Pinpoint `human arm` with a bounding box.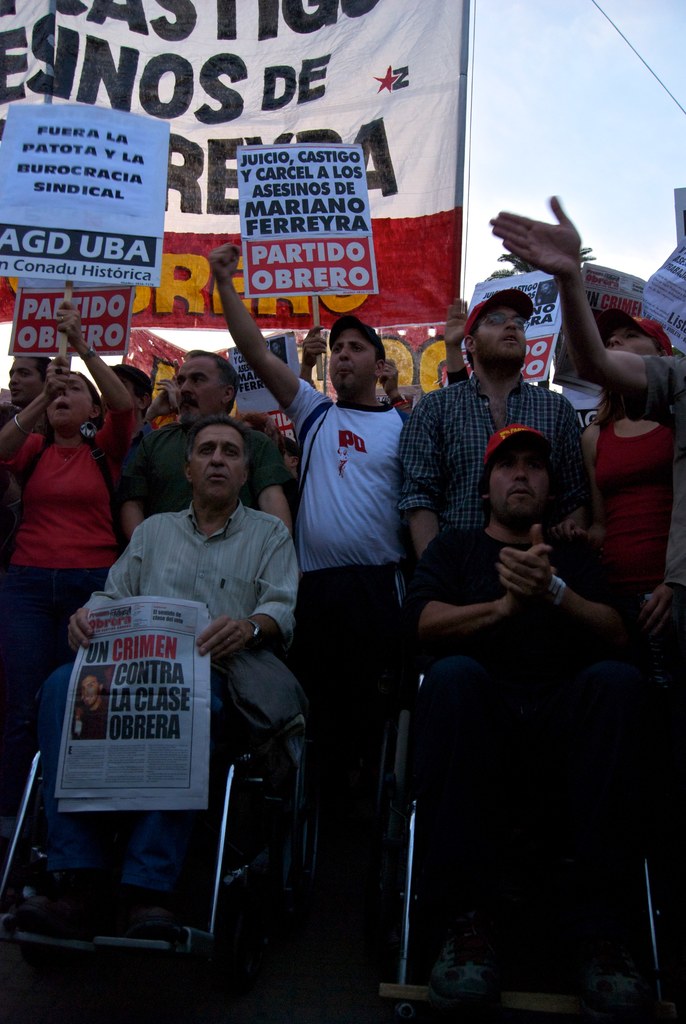
(206,514,299,646).
